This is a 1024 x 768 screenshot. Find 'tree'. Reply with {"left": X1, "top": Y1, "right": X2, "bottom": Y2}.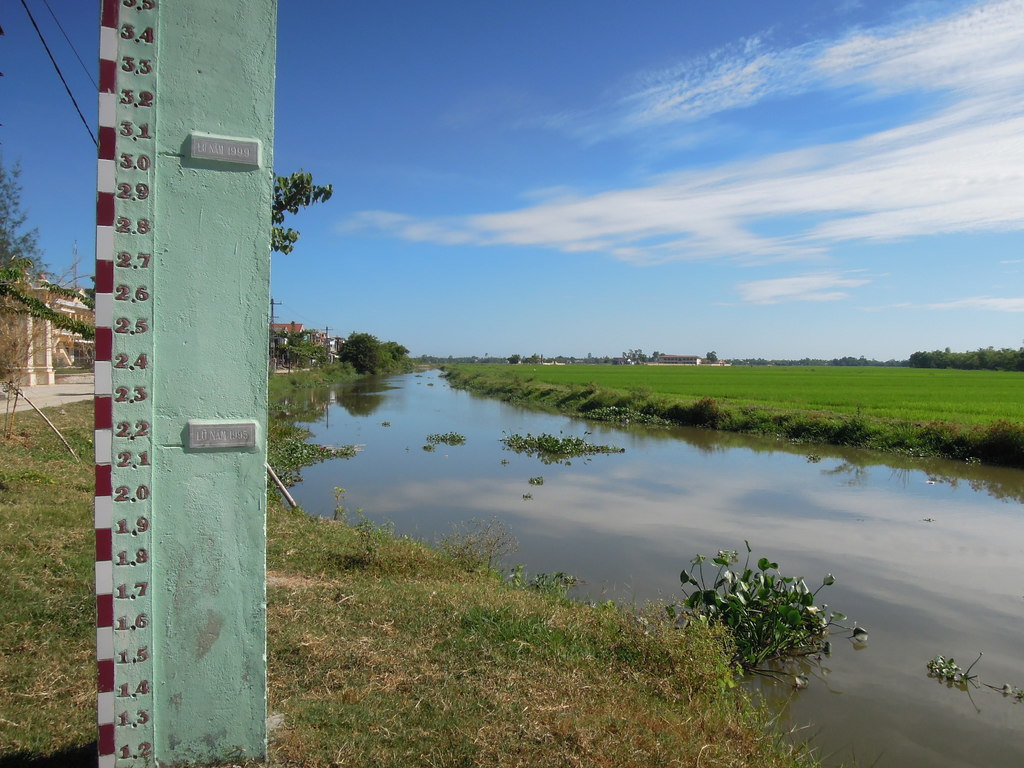
{"left": 833, "top": 353, "right": 869, "bottom": 365}.
